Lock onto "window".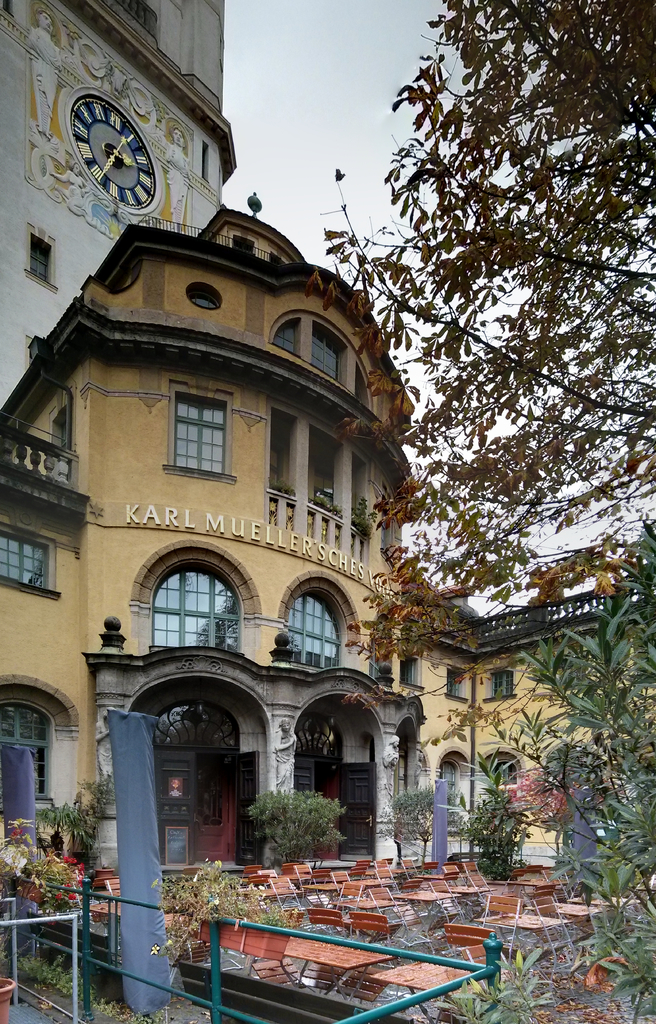
Locked: crop(275, 322, 298, 353).
